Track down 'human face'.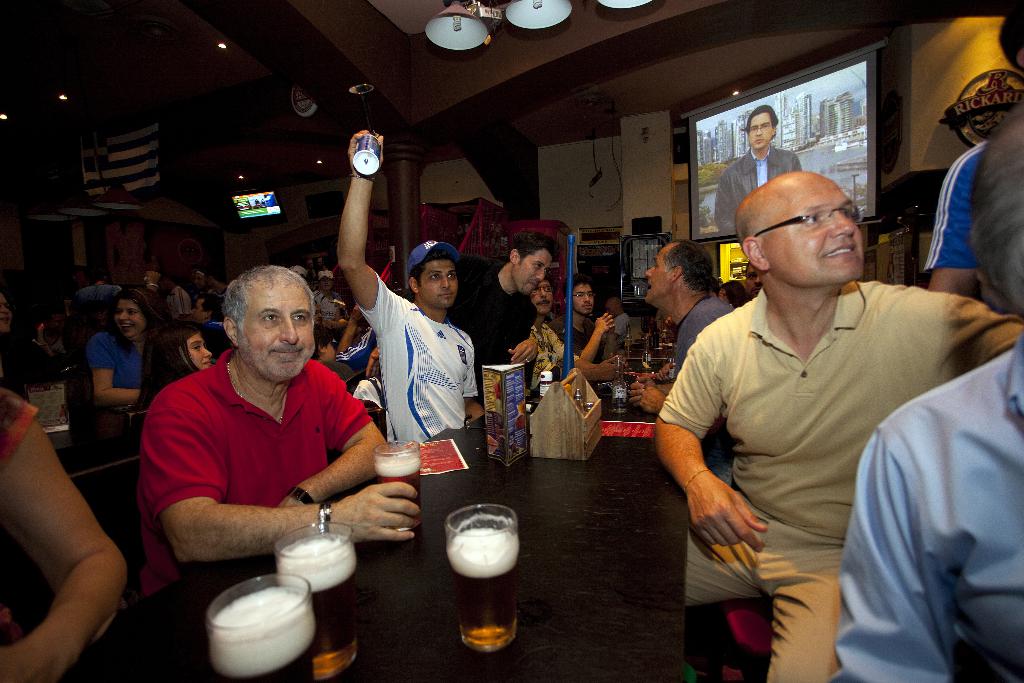
Tracked to [529,278,552,313].
